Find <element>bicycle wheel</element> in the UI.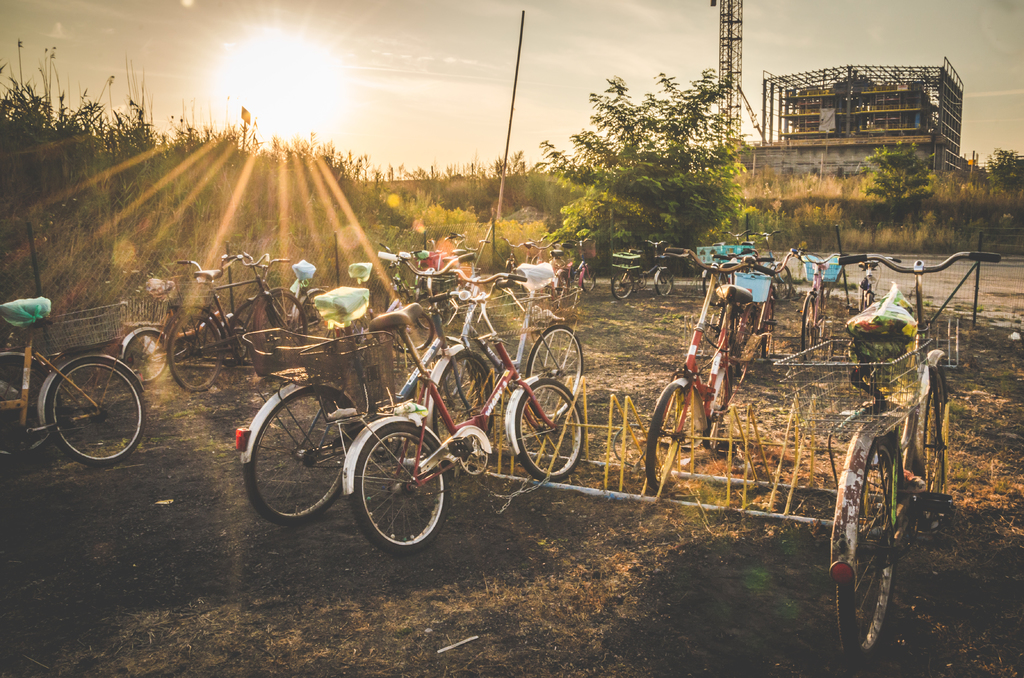
UI element at <box>913,371,950,536</box>.
